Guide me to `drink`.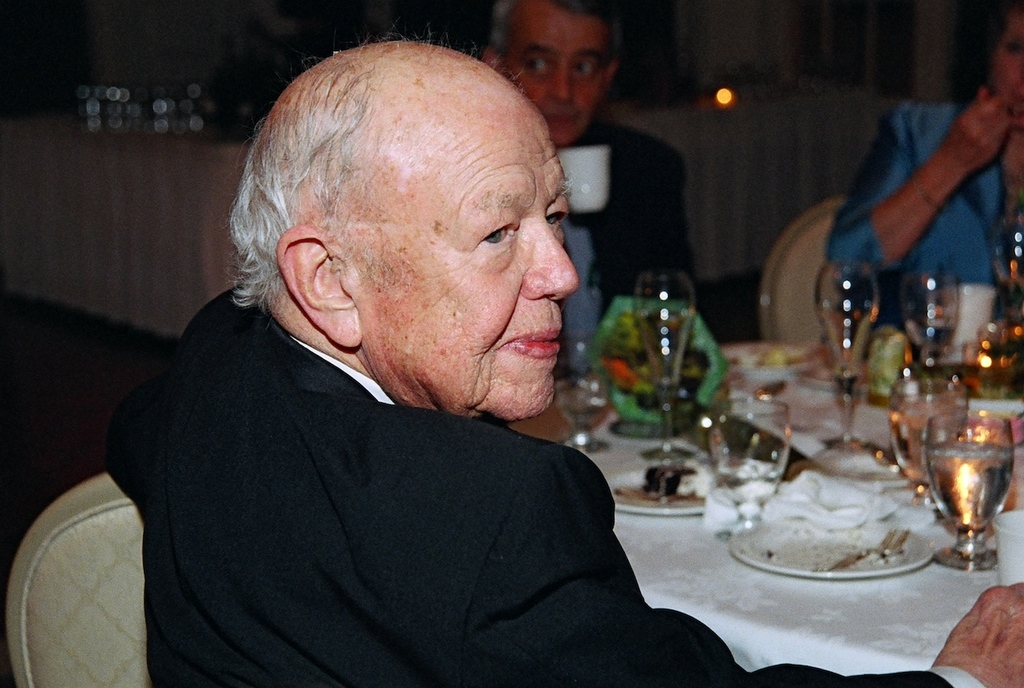
Guidance: (822,307,878,378).
